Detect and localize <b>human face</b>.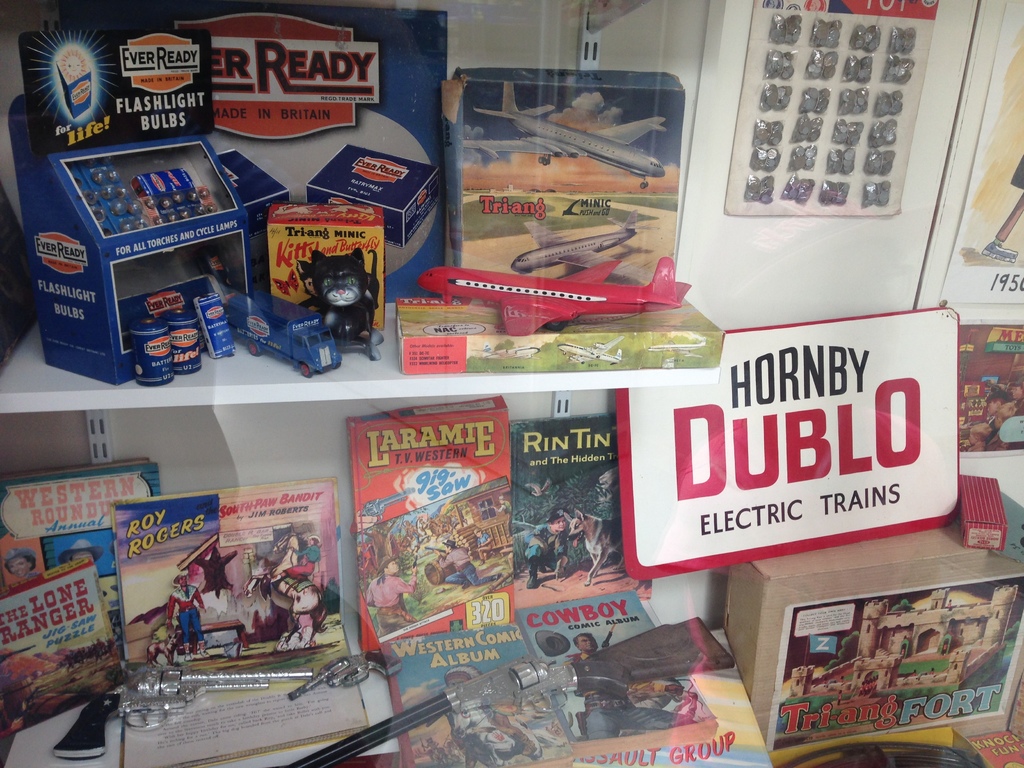
Localized at locate(554, 514, 566, 530).
